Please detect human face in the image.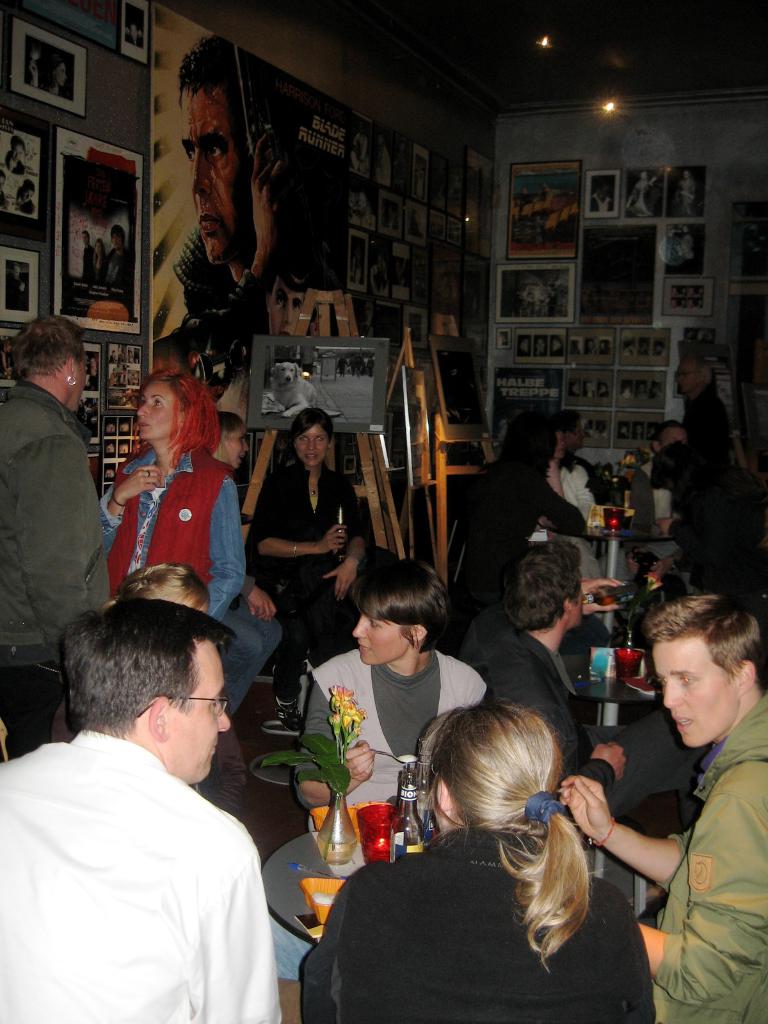
111,229,125,250.
